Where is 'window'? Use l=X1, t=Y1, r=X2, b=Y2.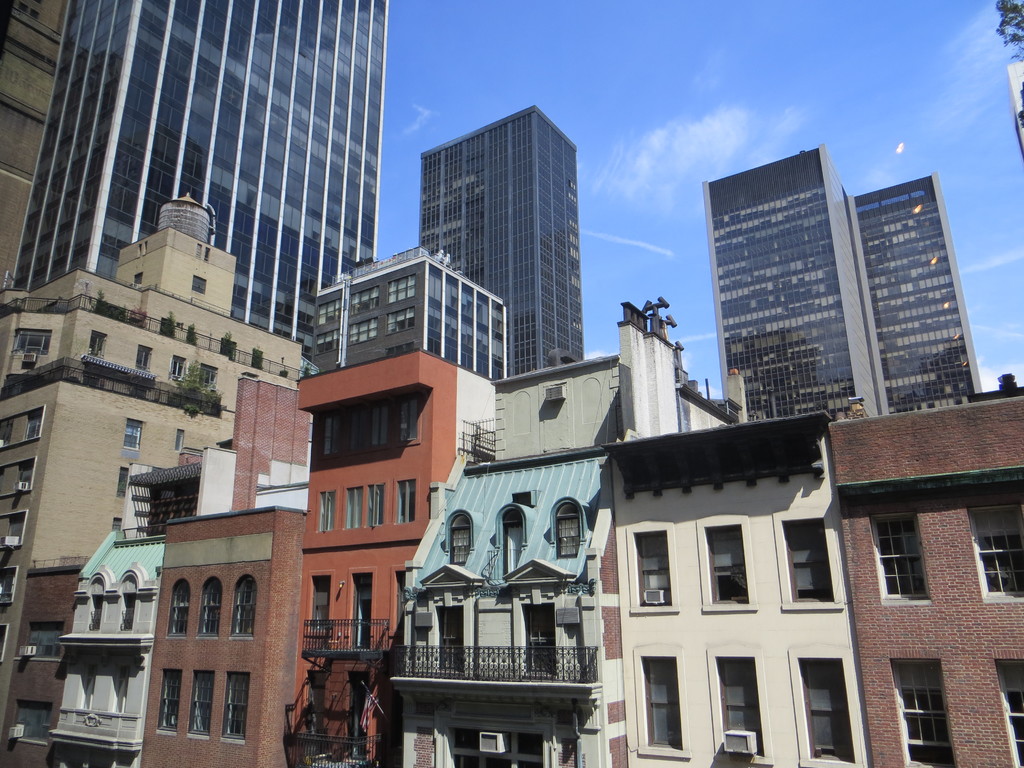
l=137, t=344, r=150, b=371.
